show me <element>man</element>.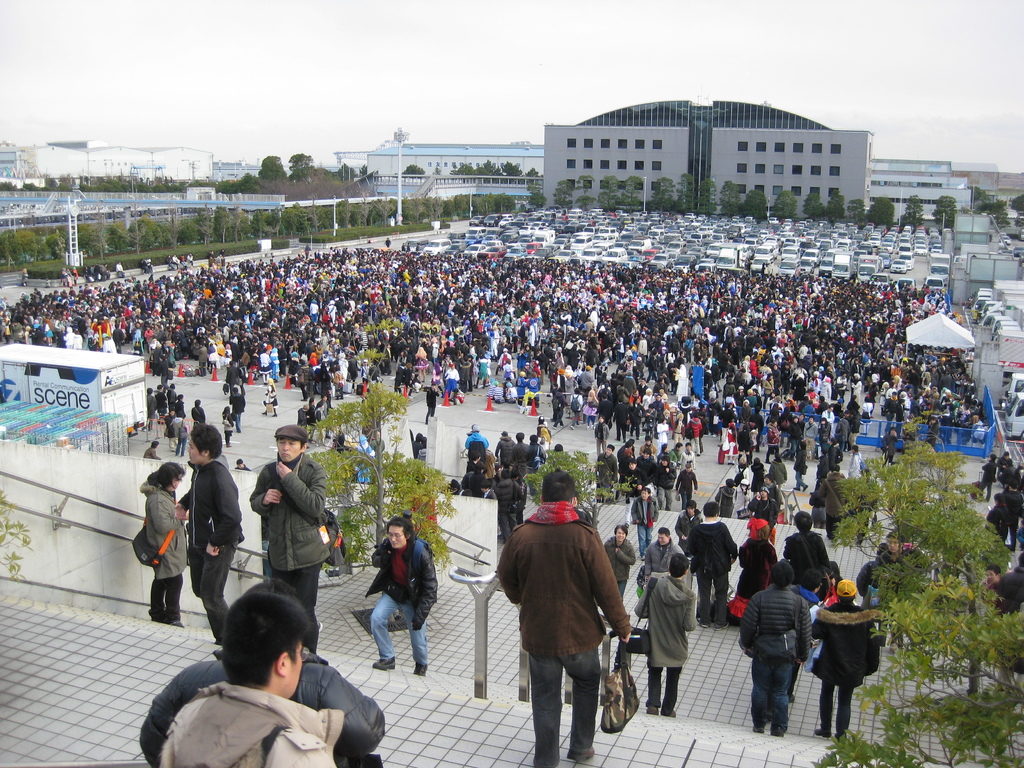
<element>man</element> is here: region(524, 434, 548, 497).
